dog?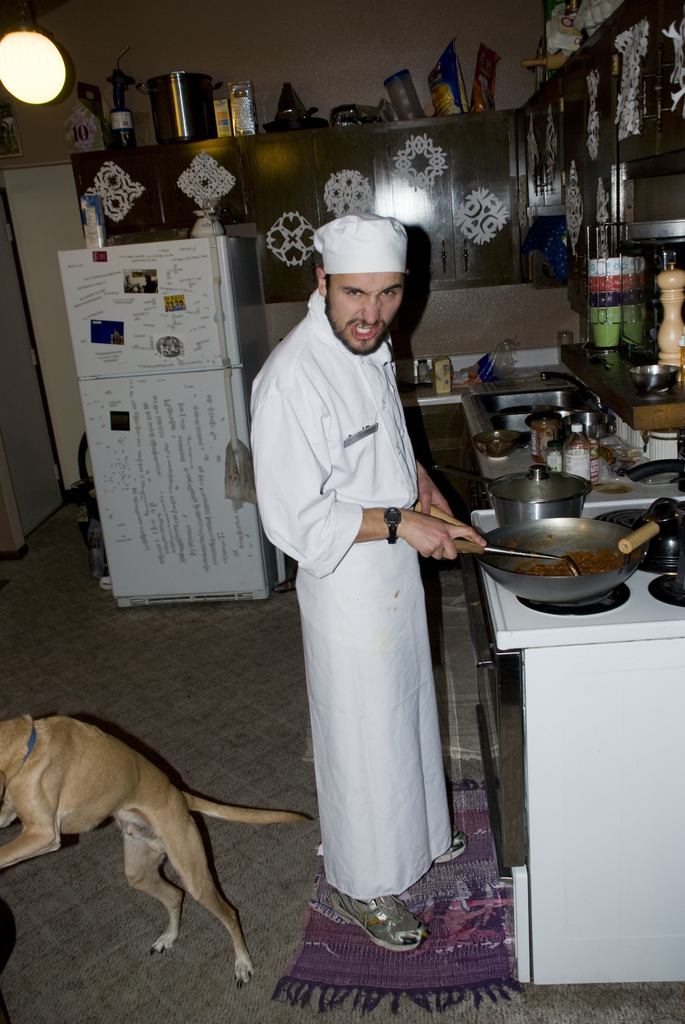
box(0, 713, 317, 991)
